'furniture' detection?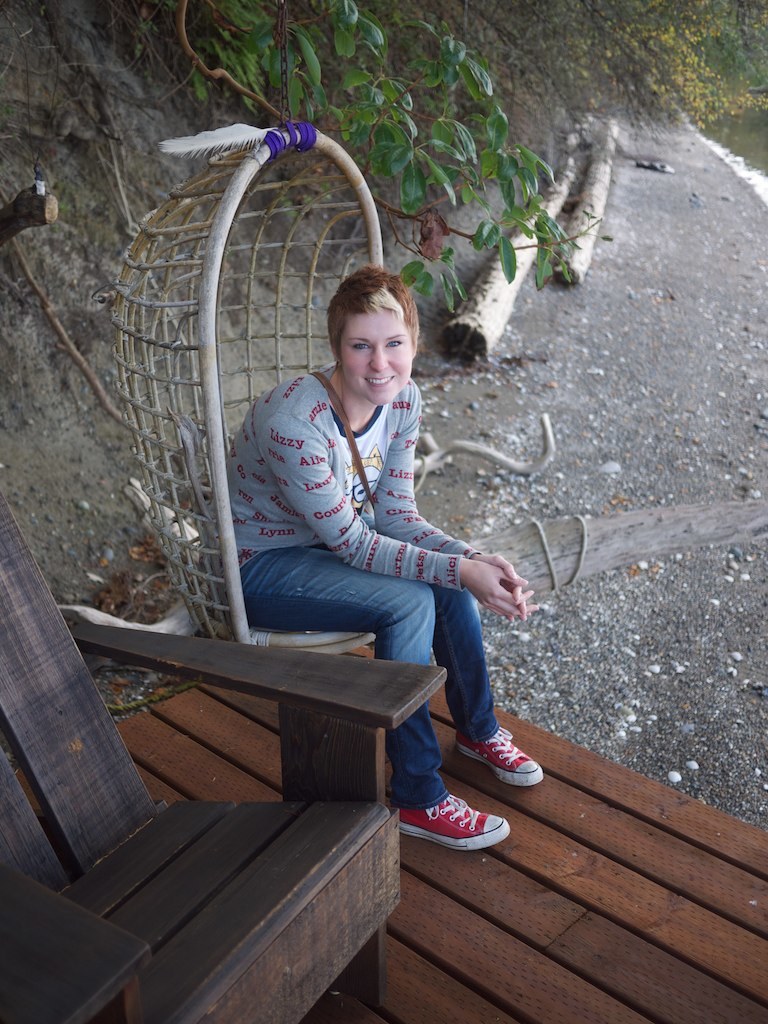
(left=104, top=115, right=388, bottom=656)
